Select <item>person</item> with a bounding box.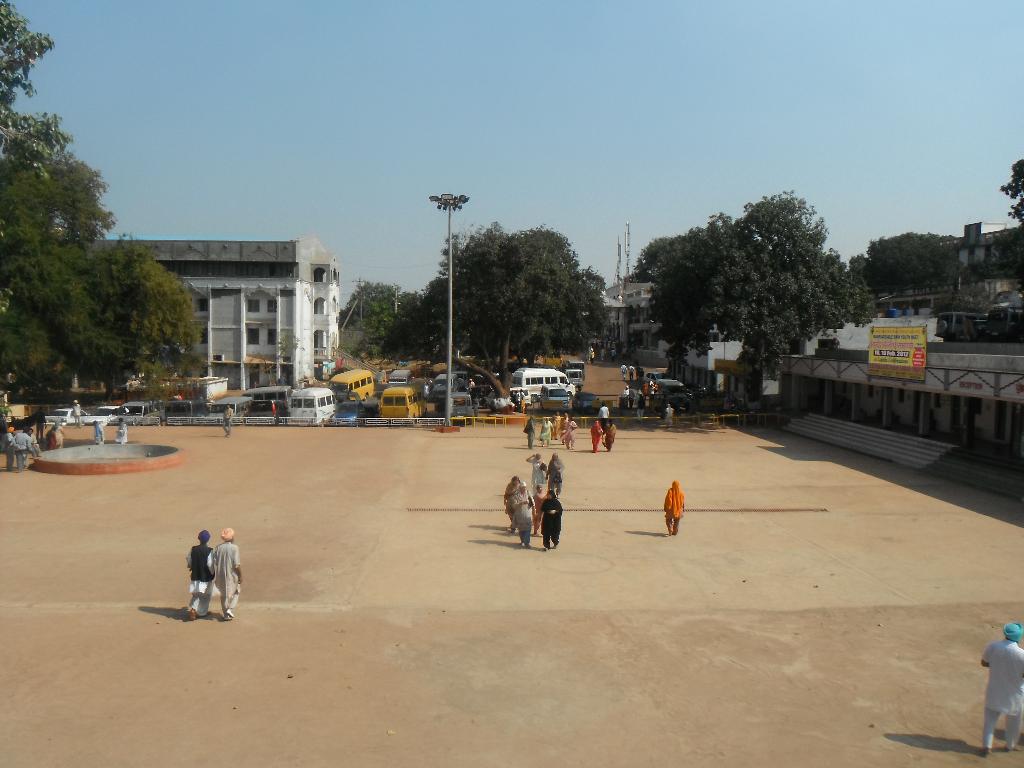
l=508, t=483, r=535, b=555.
